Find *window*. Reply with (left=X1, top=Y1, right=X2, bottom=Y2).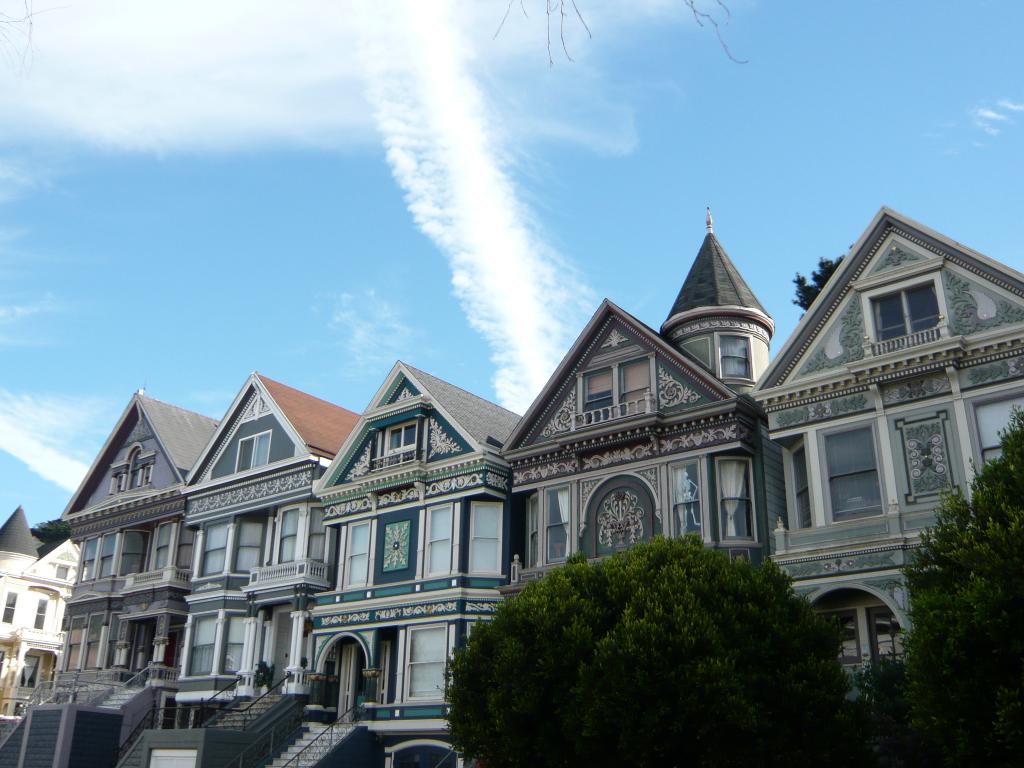
(left=822, top=416, right=913, bottom=524).
